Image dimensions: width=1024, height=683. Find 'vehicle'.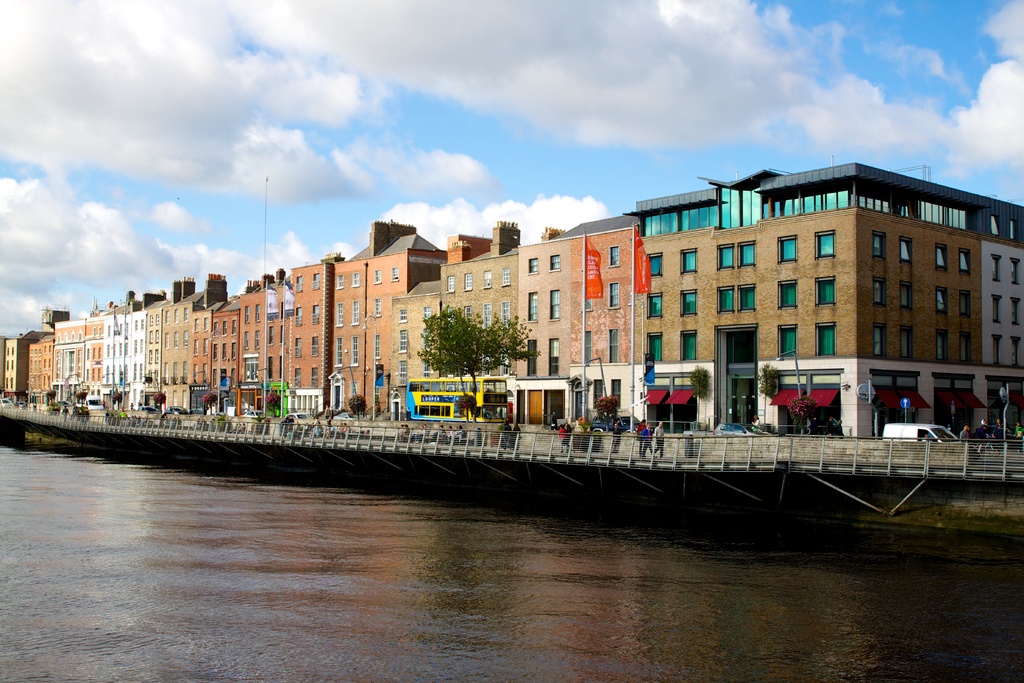
locate(136, 400, 159, 416).
